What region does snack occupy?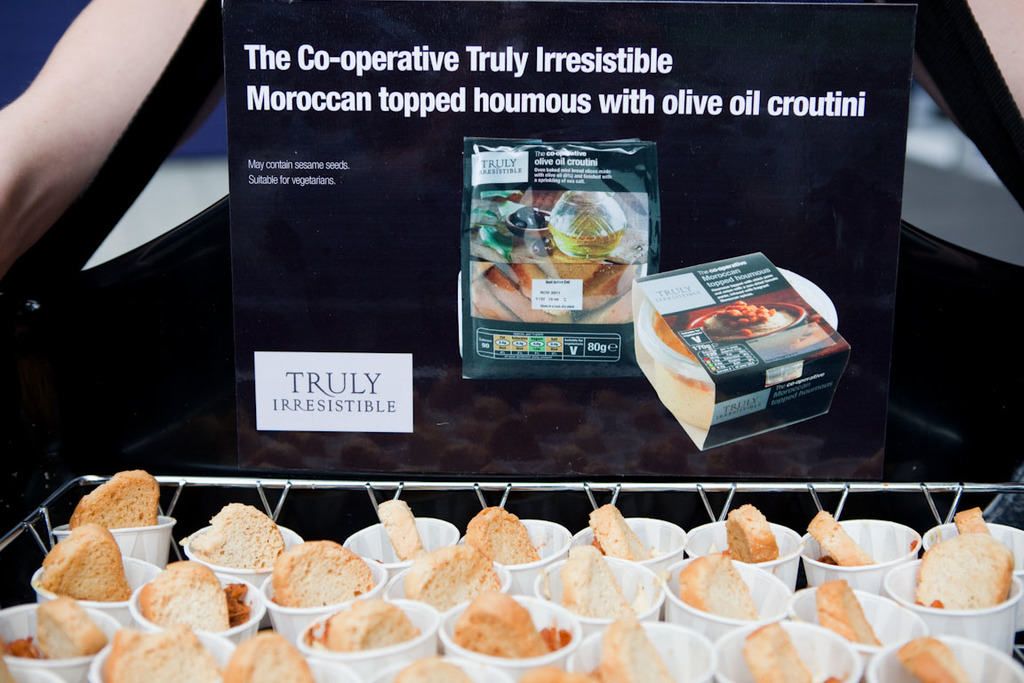
select_region(35, 598, 108, 659).
